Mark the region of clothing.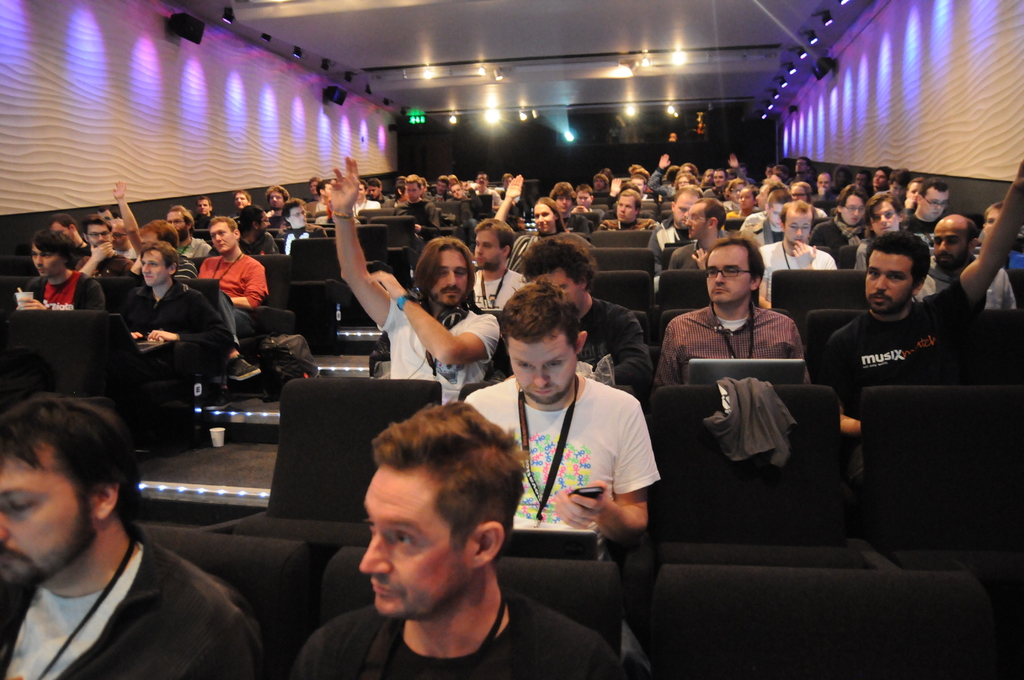
Region: (116,287,225,382).
